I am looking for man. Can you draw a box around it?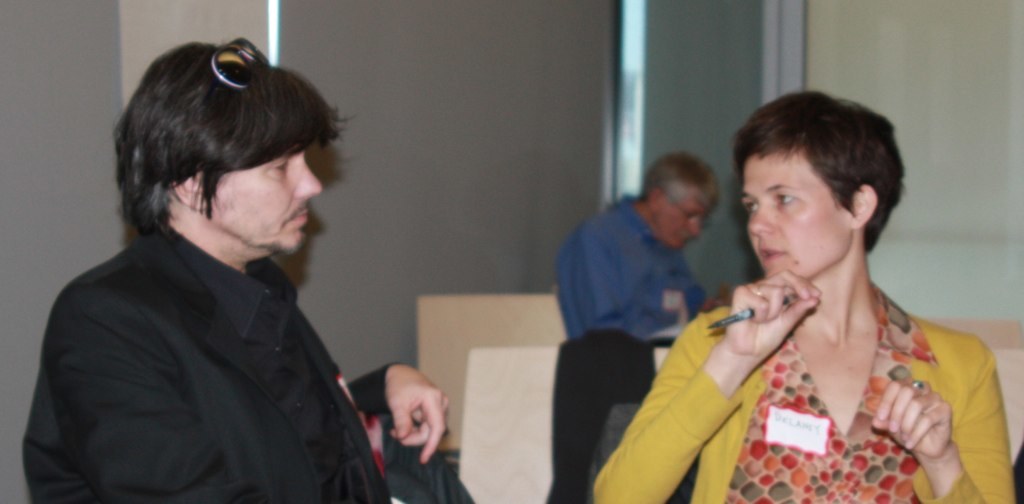
Sure, the bounding box is x1=553, y1=145, x2=715, y2=339.
